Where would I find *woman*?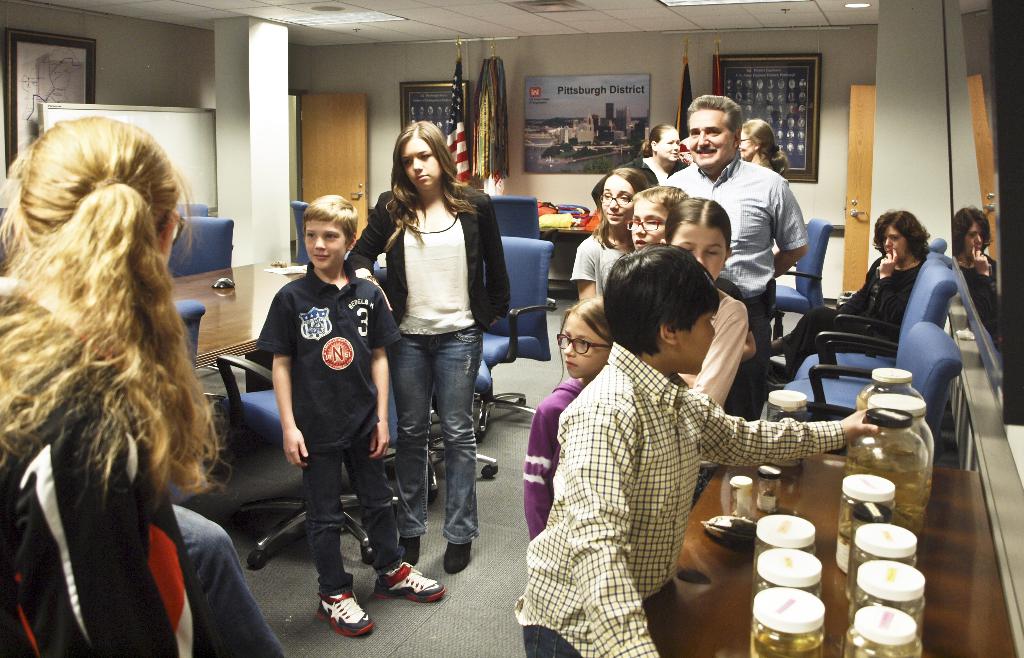
At BBox(767, 209, 931, 387).
